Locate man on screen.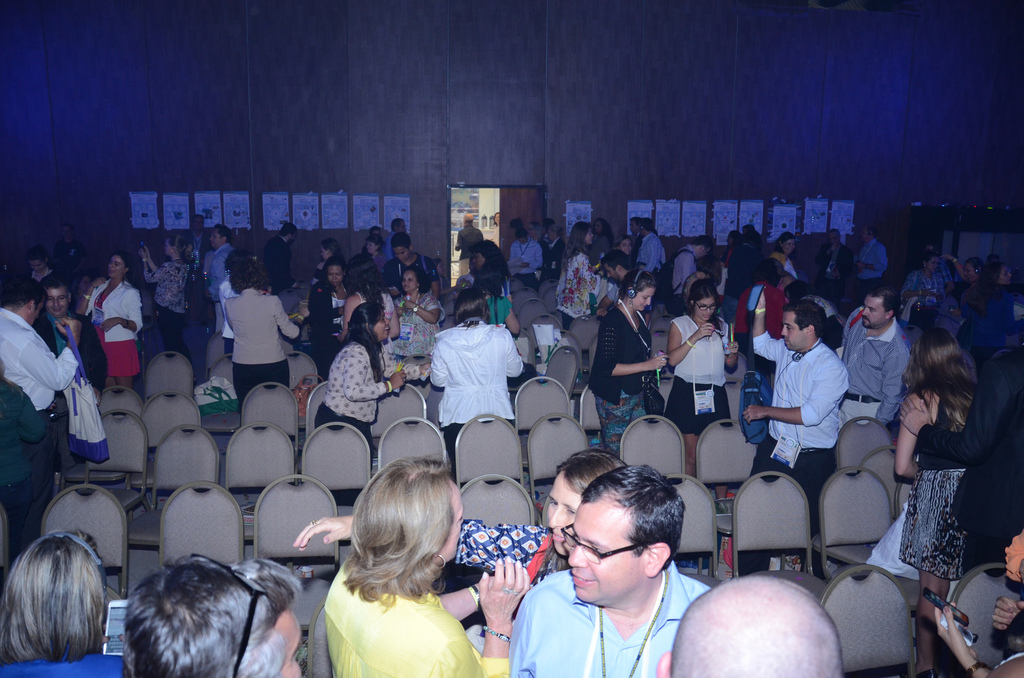
On screen at (x1=120, y1=554, x2=308, y2=677).
